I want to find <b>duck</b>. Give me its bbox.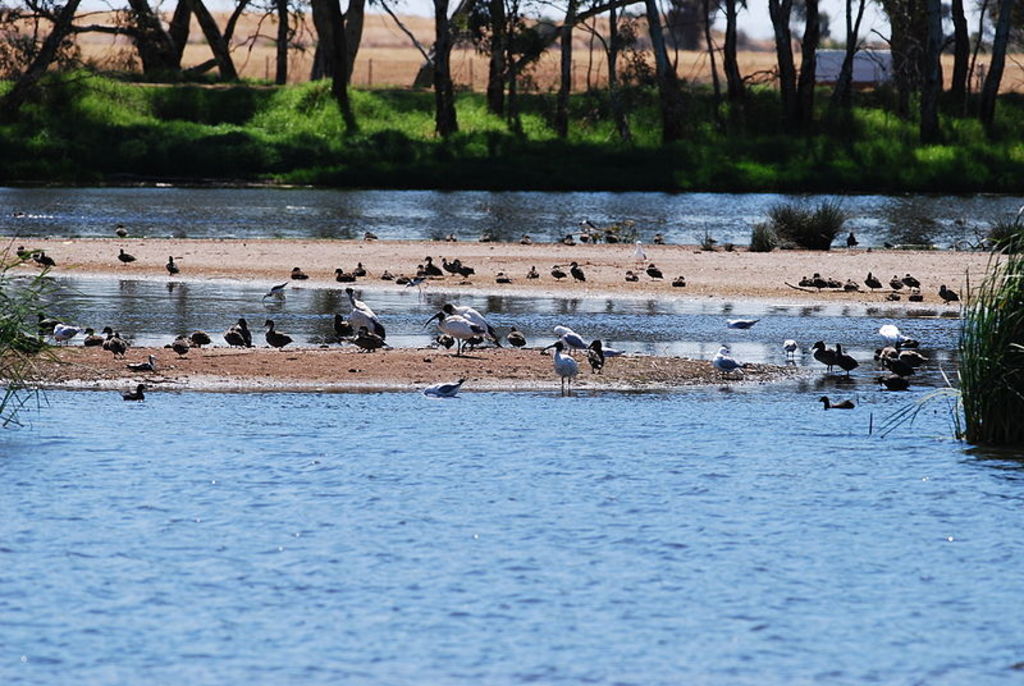
bbox(114, 243, 137, 274).
